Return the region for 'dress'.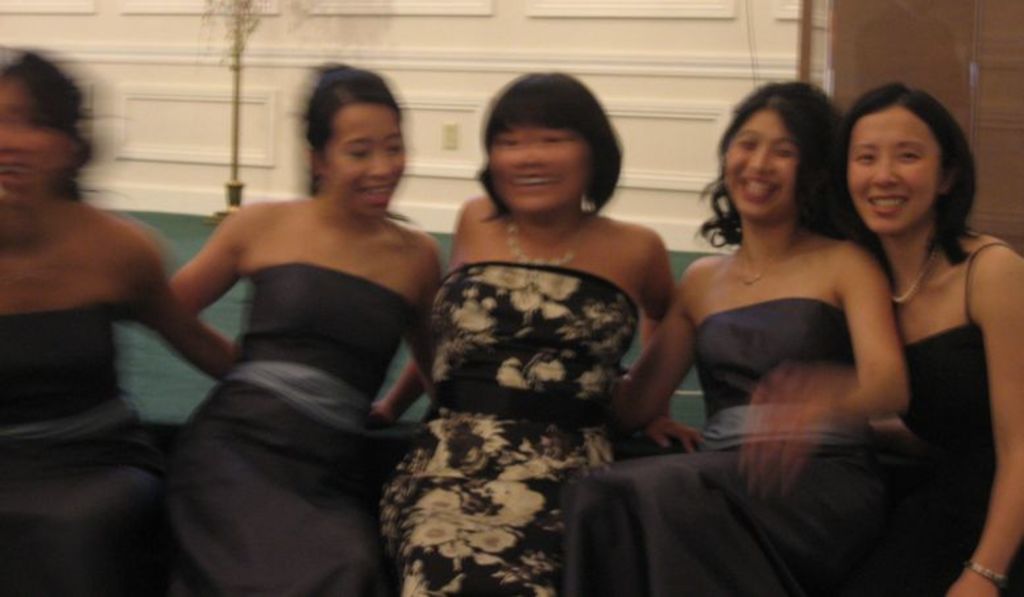
(859,241,1023,596).
